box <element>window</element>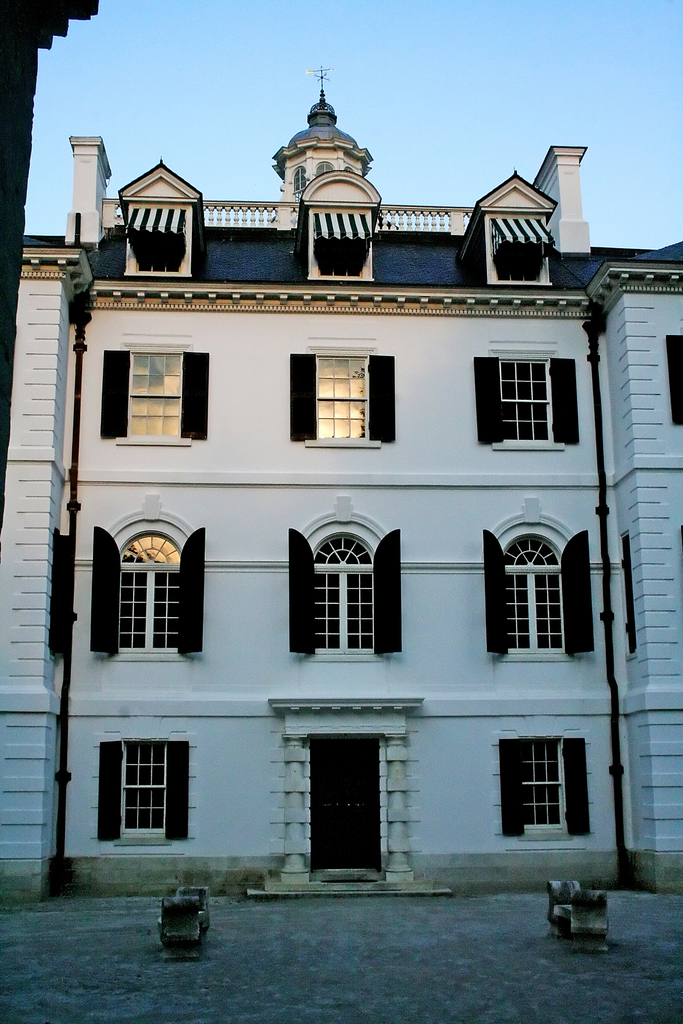
[490,218,544,288]
